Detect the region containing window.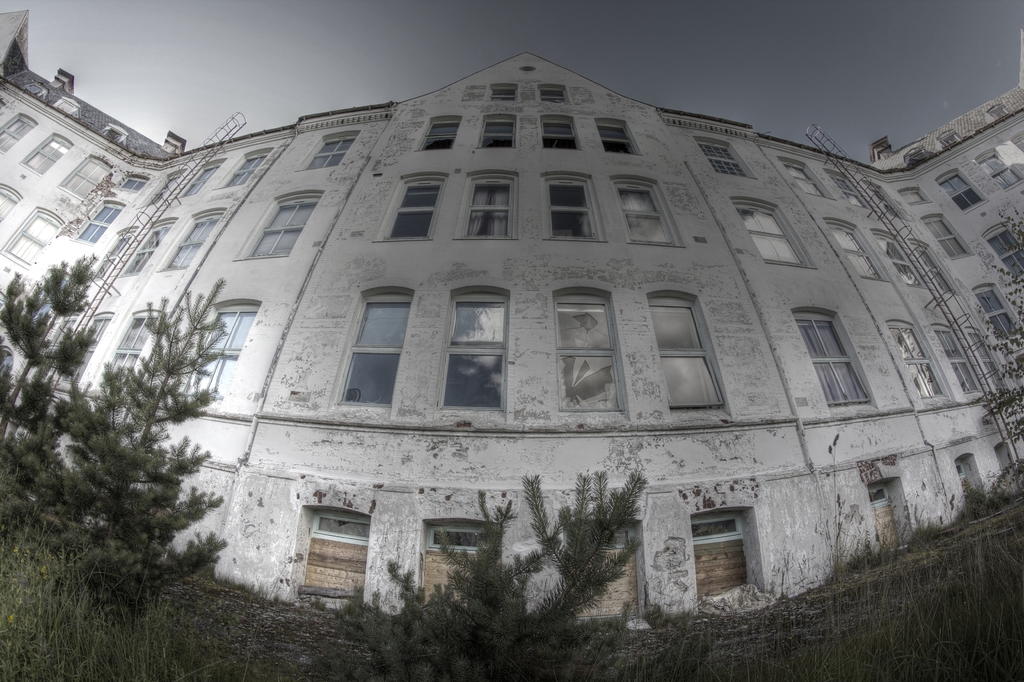
BBox(701, 138, 756, 182).
